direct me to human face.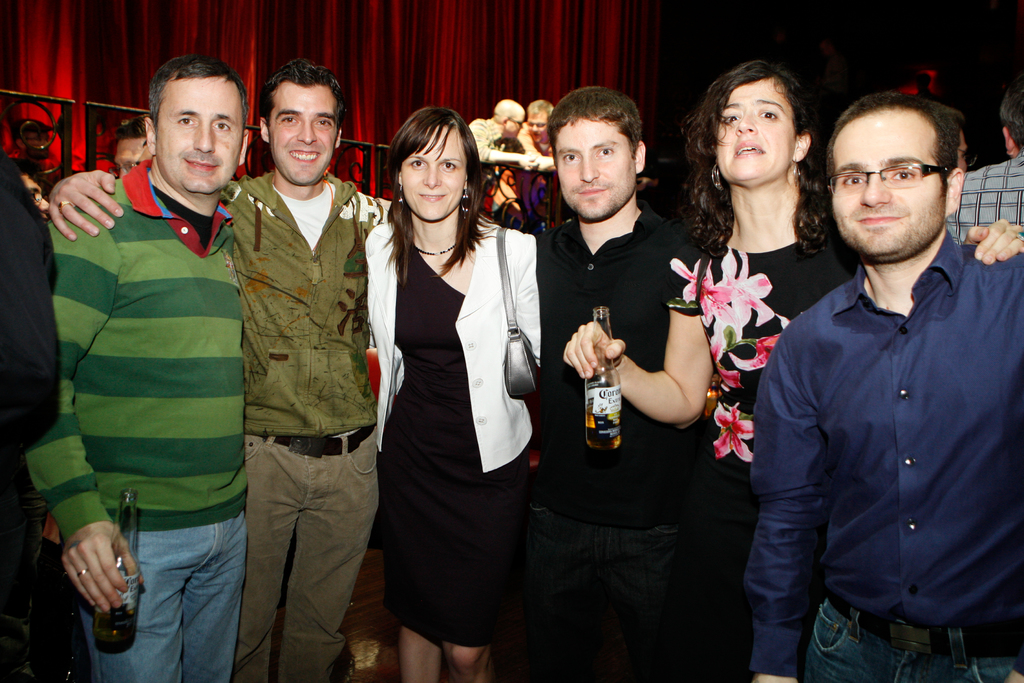
Direction: 823/106/938/258.
